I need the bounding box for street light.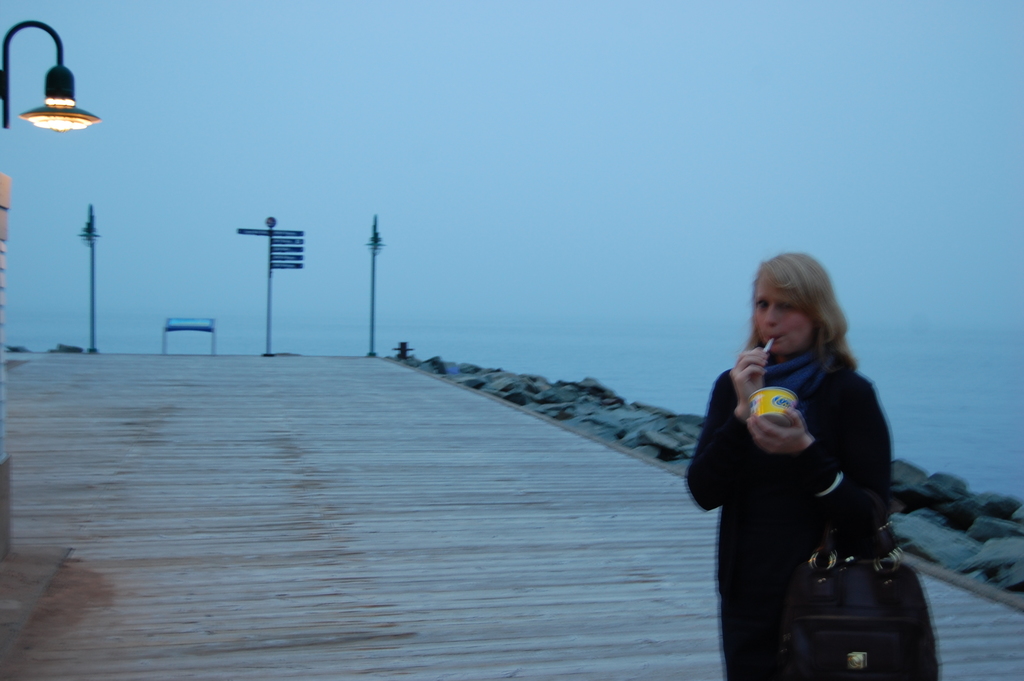
Here it is: select_region(2, 22, 98, 151).
